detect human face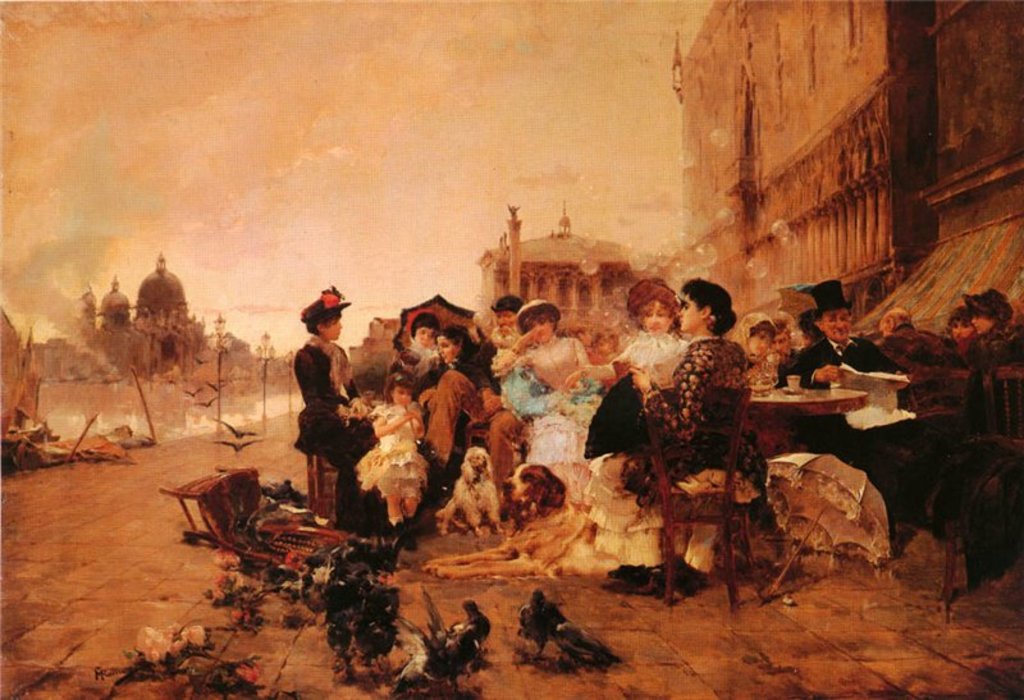
x1=438, y1=331, x2=454, y2=361
